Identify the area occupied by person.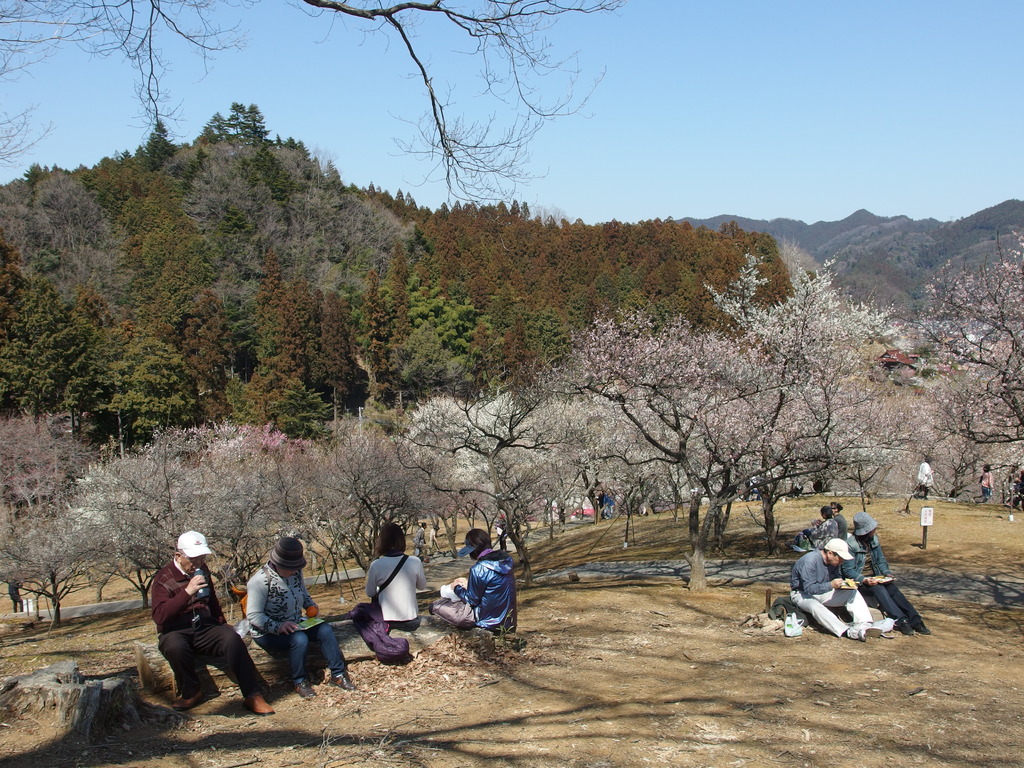
Area: (414, 524, 431, 564).
